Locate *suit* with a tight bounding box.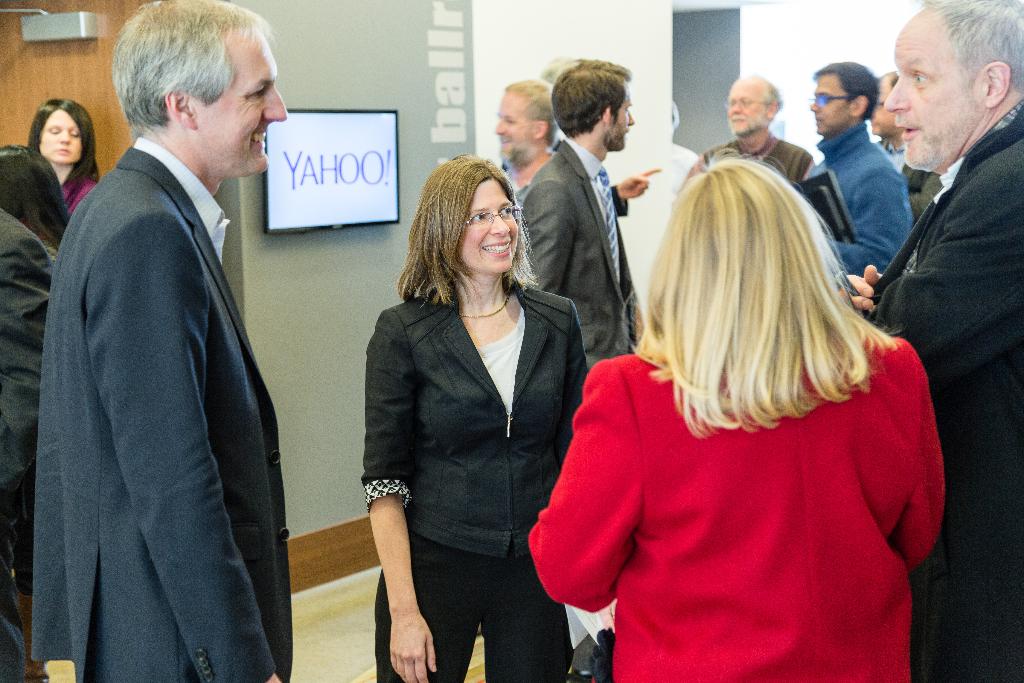
l=518, t=134, r=637, b=370.
